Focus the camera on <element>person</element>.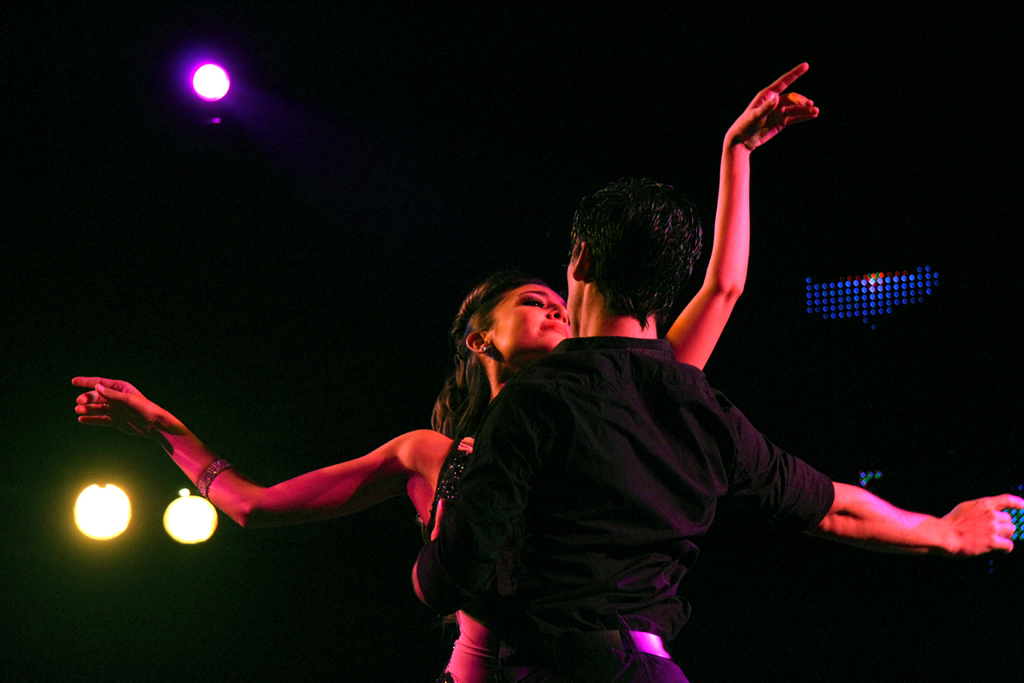
Focus region: detection(410, 178, 1023, 682).
